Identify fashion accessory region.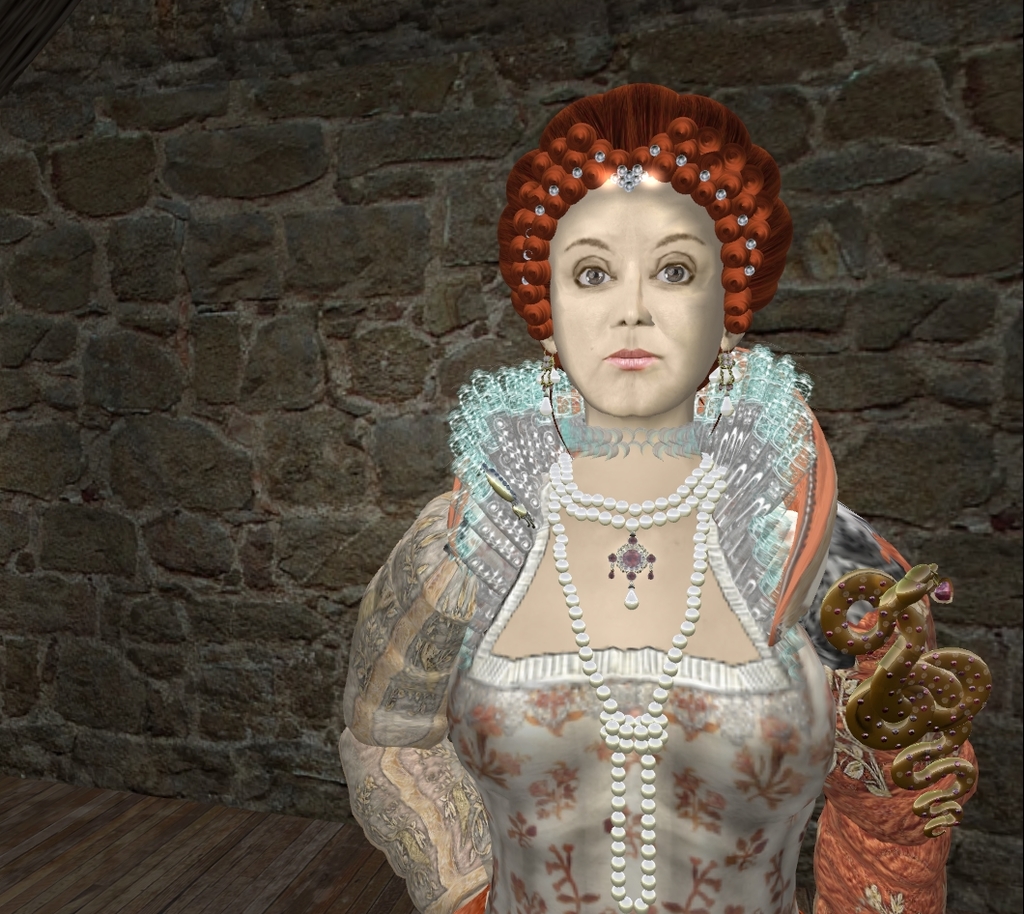
Region: 735 214 745 223.
